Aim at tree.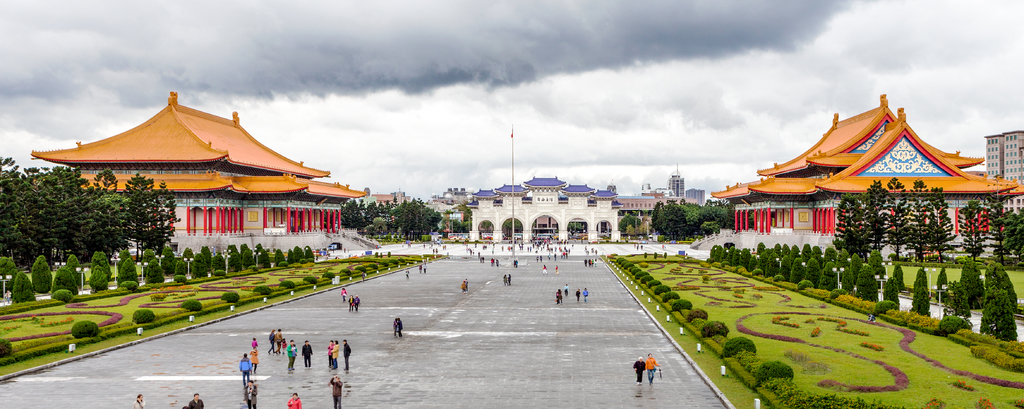
Aimed at bbox(756, 243, 765, 253).
